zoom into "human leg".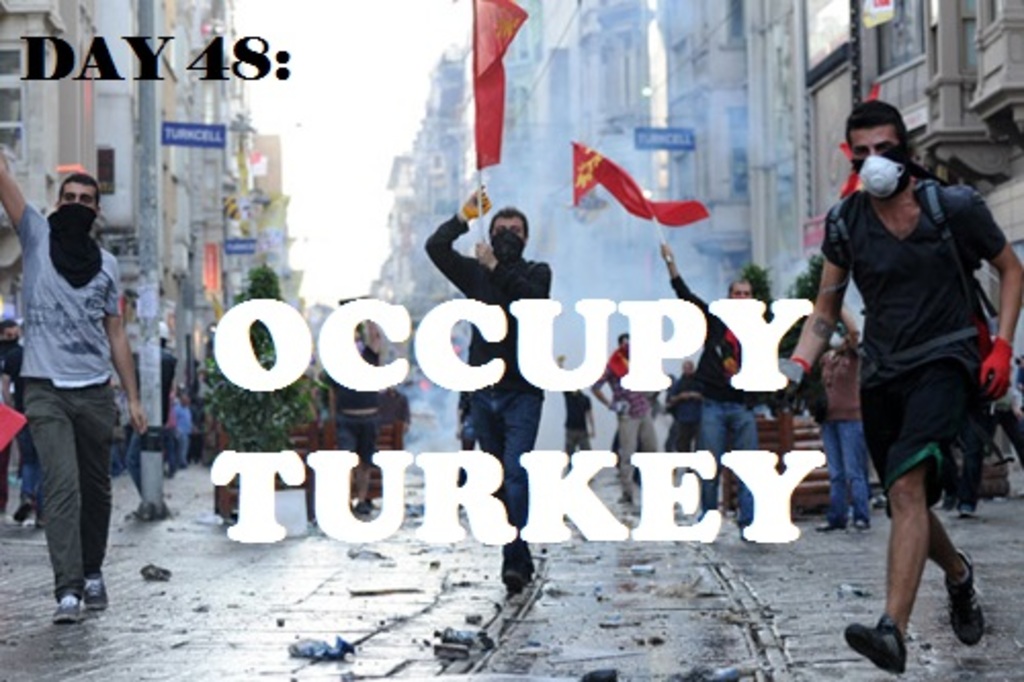
Zoom target: pyautogui.locateOnScreen(731, 395, 774, 496).
